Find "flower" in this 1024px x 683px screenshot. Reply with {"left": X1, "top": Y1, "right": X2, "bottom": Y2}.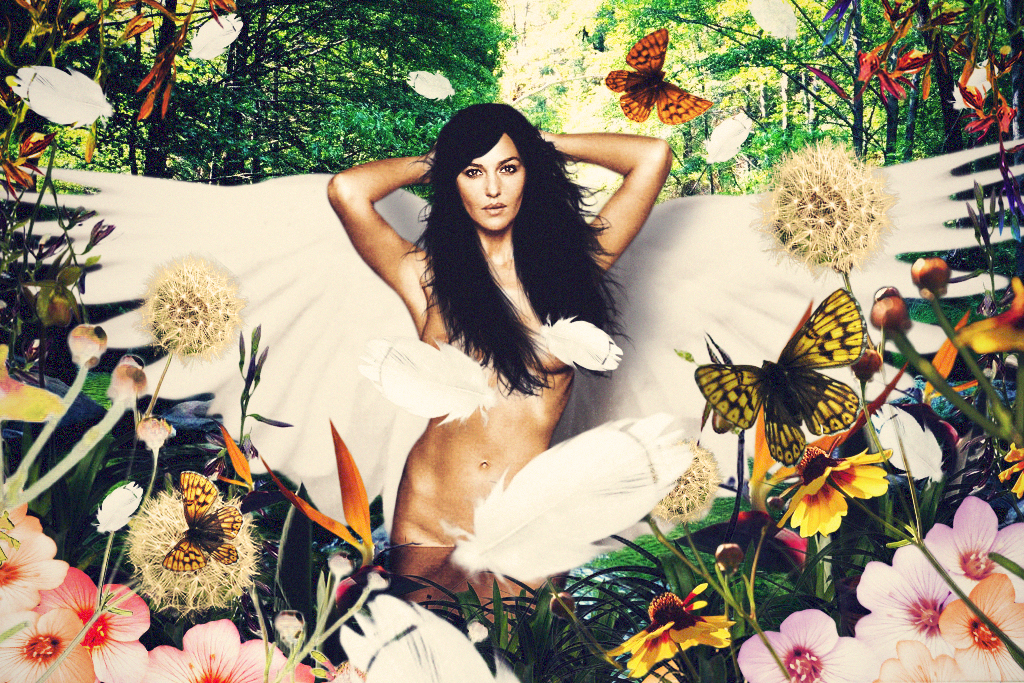
{"left": 777, "top": 453, "right": 890, "bottom": 538}.
